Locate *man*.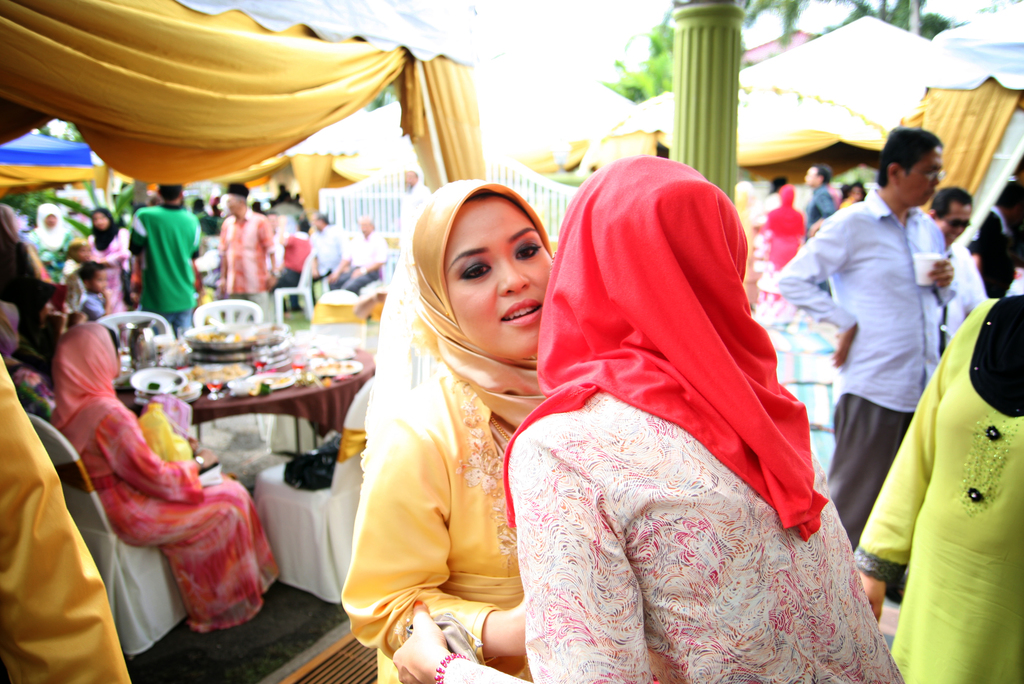
Bounding box: 332 216 382 293.
